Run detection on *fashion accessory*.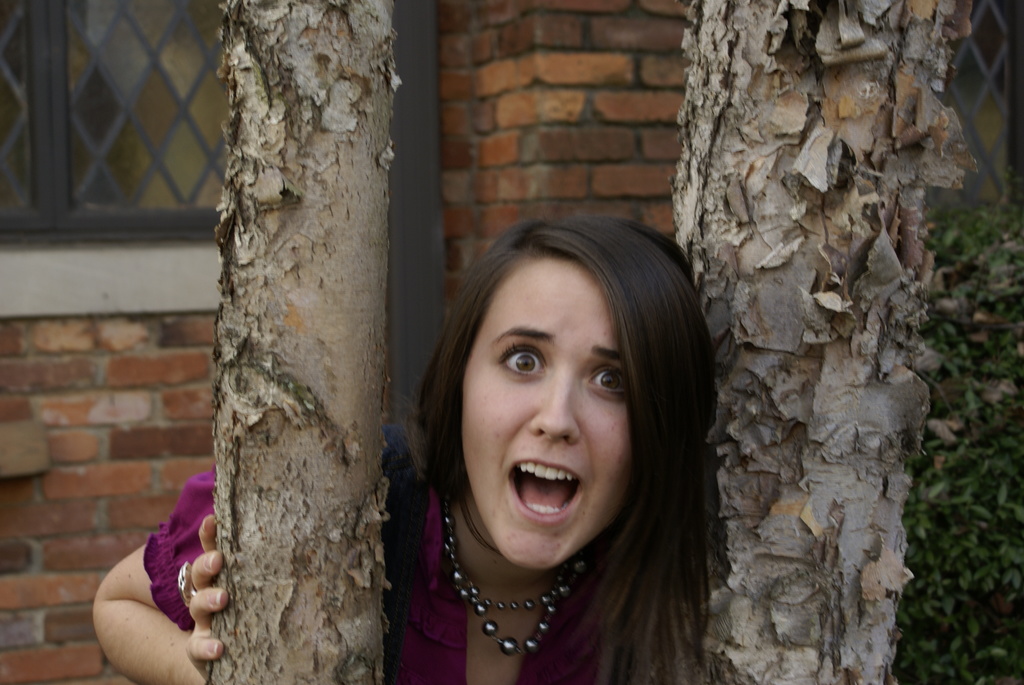
Result: [left=178, top=558, right=199, bottom=608].
